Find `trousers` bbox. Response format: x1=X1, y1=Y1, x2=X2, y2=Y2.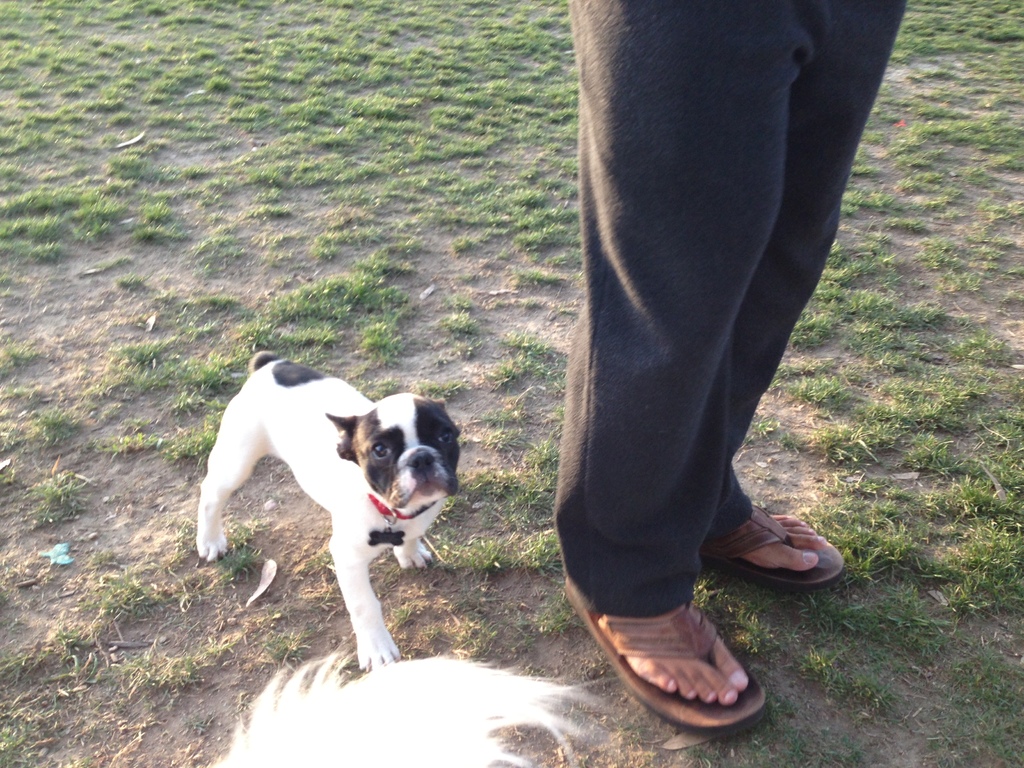
x1=549, y1=36, x2=880, y2=627.
